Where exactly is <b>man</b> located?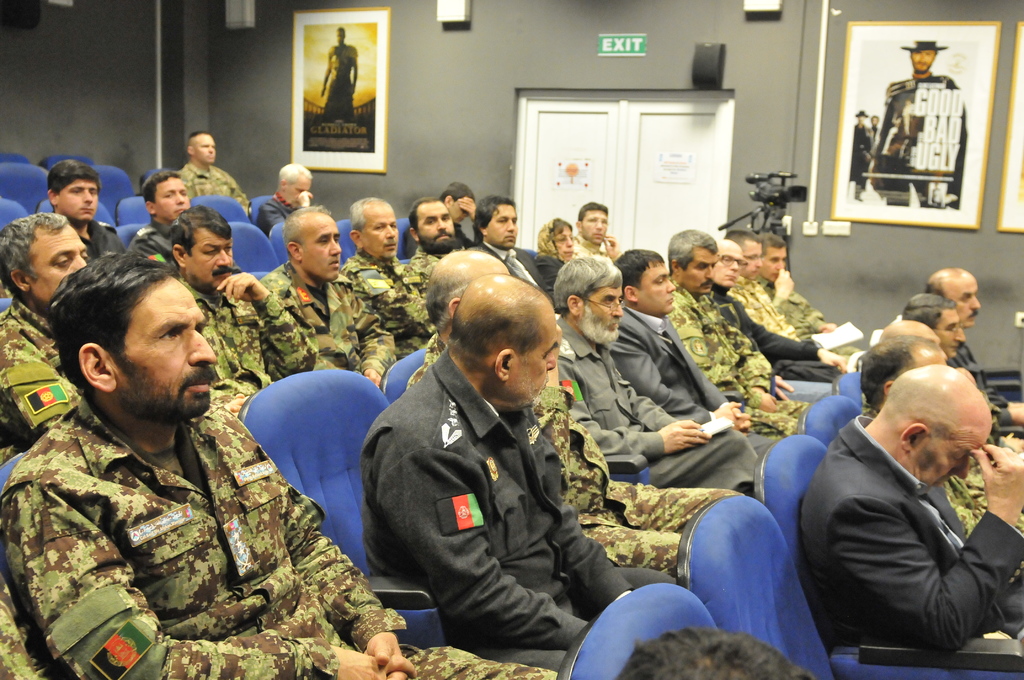
Its bounding box is 364:275:674:673.
